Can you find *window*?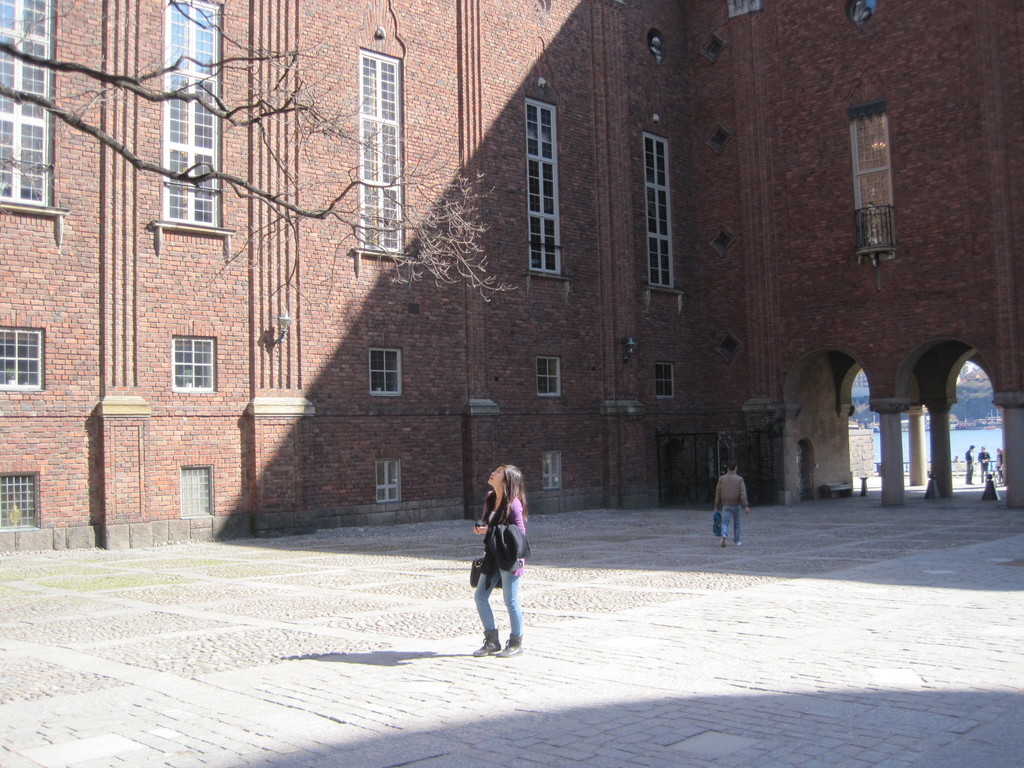
Yes, bounding box: 849,109,900,257.
